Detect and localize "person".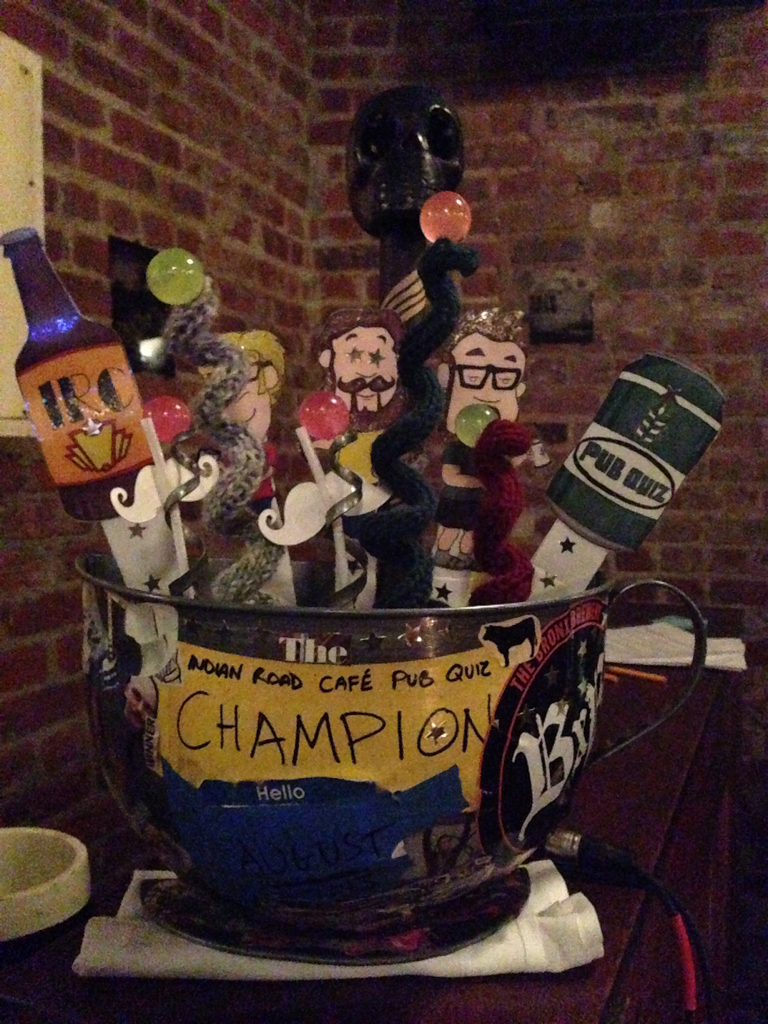
Localized at 310,309,408,483.
